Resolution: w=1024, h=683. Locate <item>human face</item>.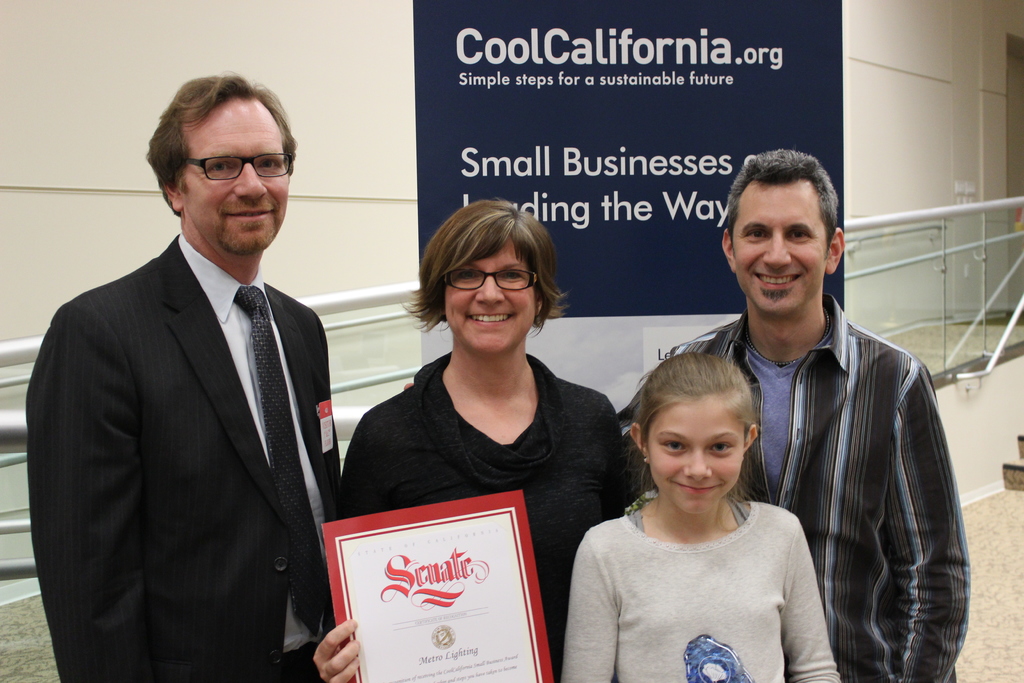
locate(446, 243, 535, 356).
